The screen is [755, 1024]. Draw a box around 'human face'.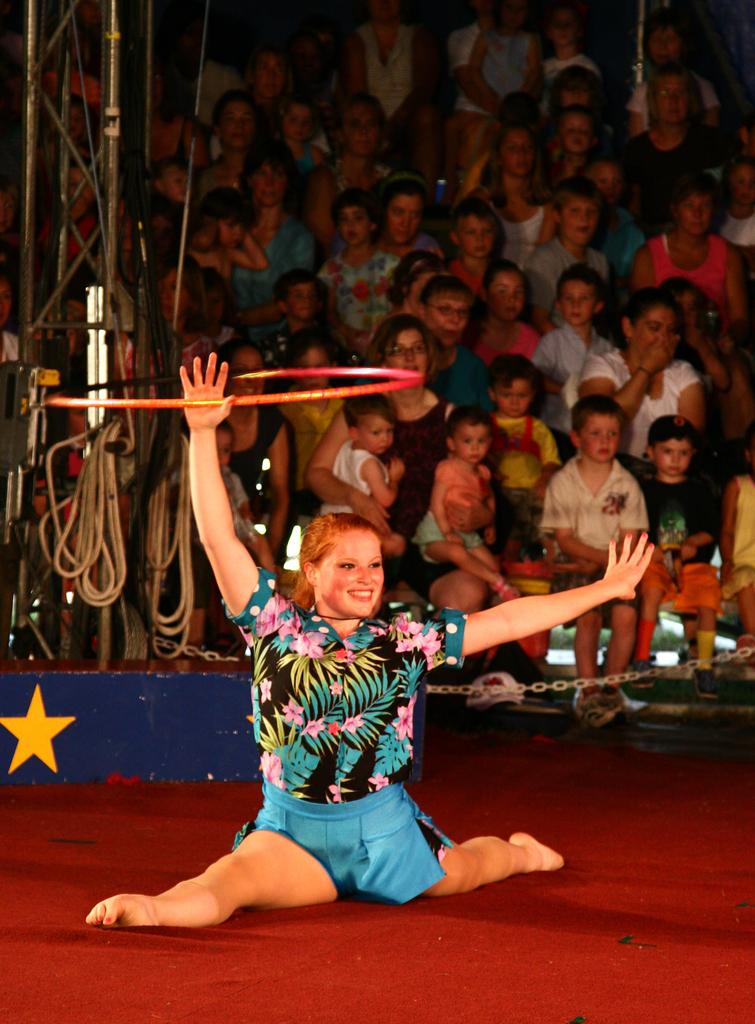
159,168,190,202.
